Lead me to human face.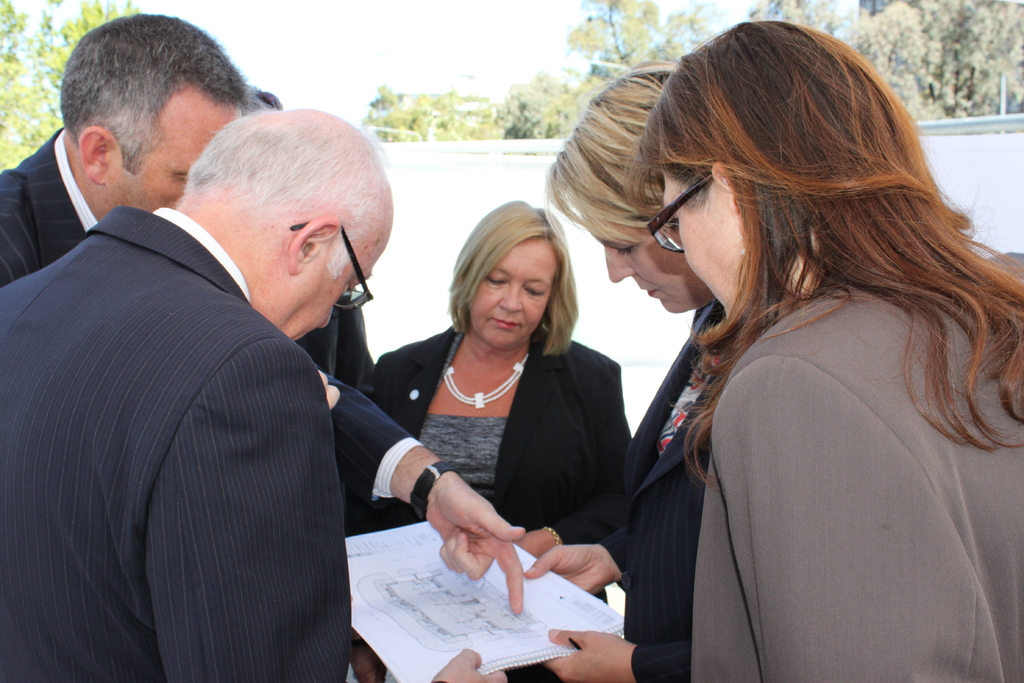
Lead to pyautogui.locateOnScreen(593, 223, 684, 306).
